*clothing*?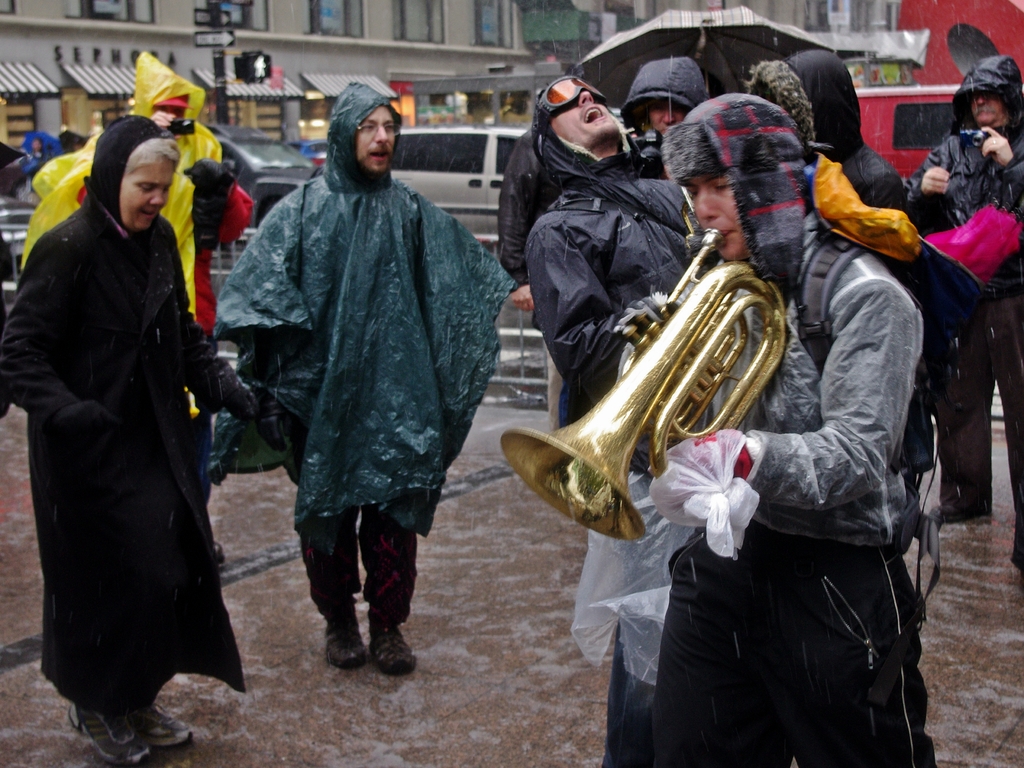
33, 120, 202, 417
